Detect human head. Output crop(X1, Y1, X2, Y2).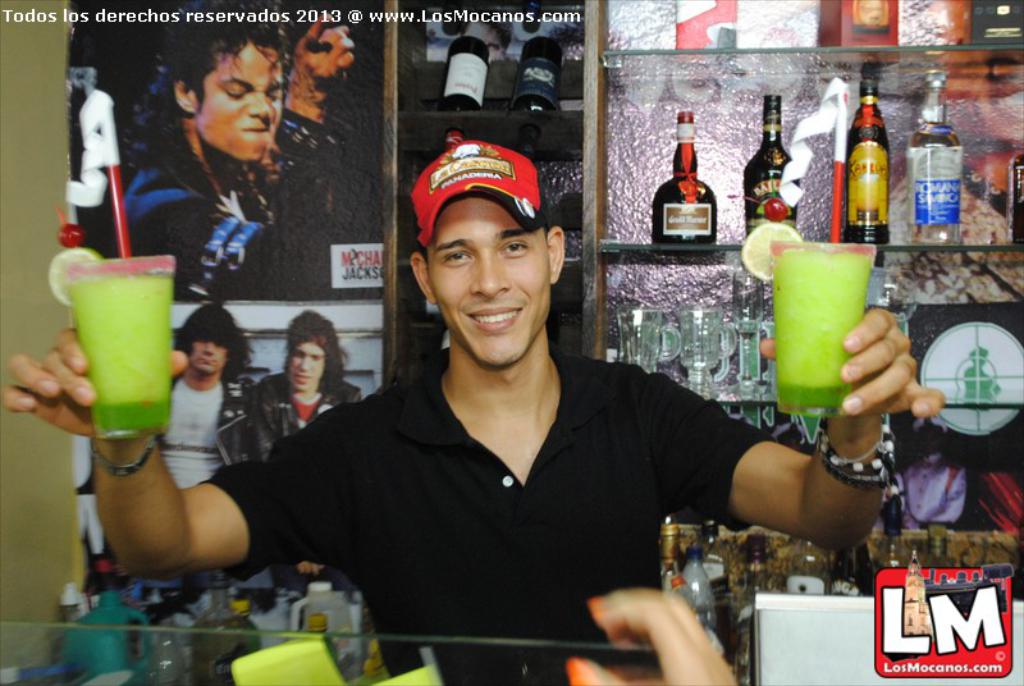
crop(411, 138, 566, 370).
